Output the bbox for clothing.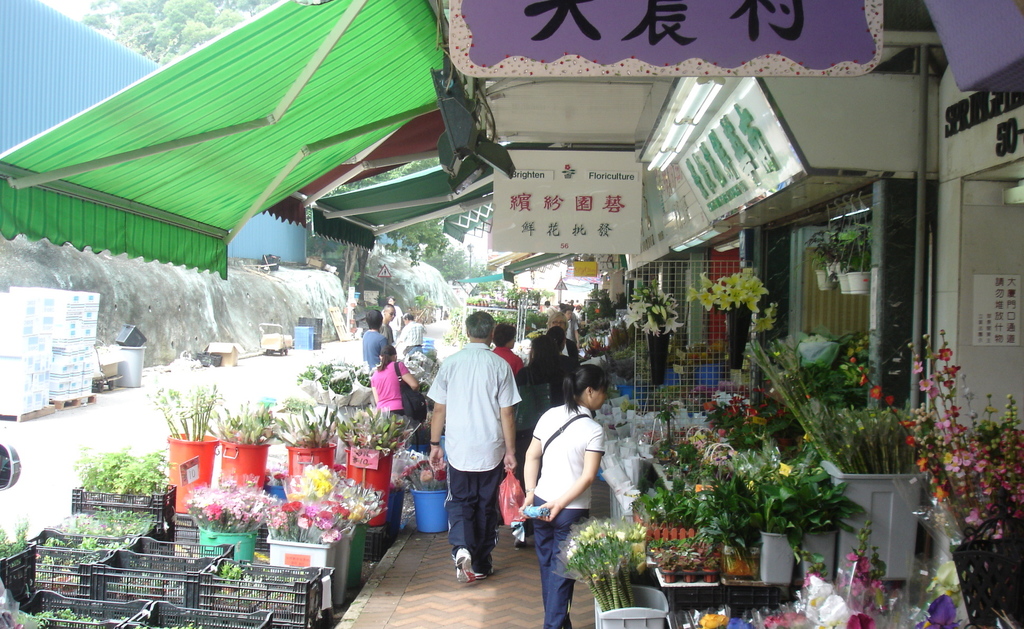
531,493,590,628.
